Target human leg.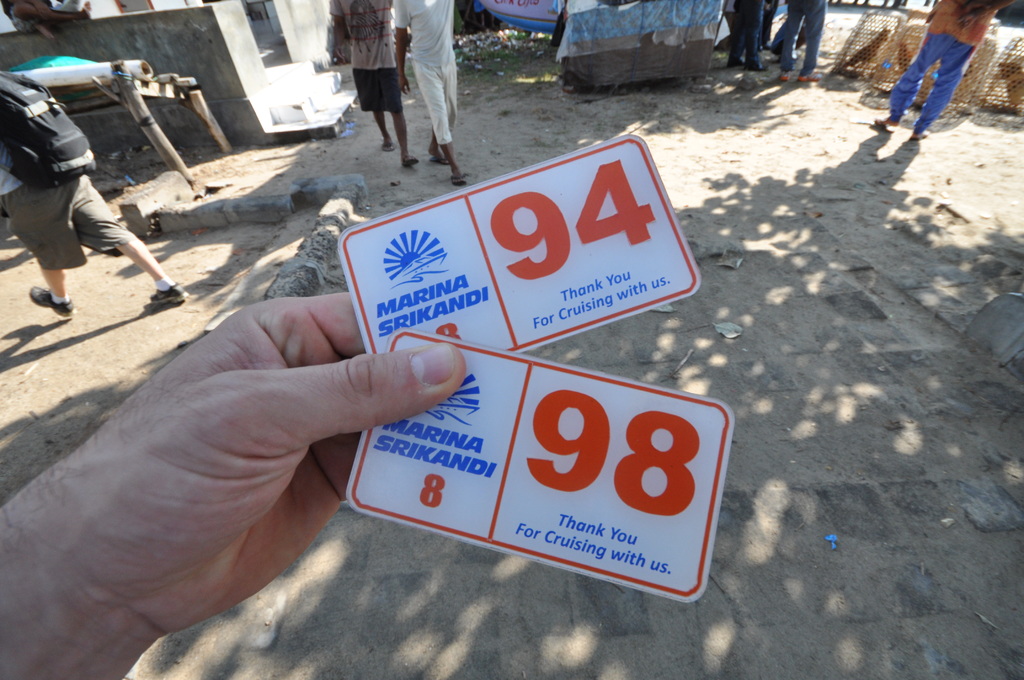
Target region: crop(374, 106, 391, 152).
